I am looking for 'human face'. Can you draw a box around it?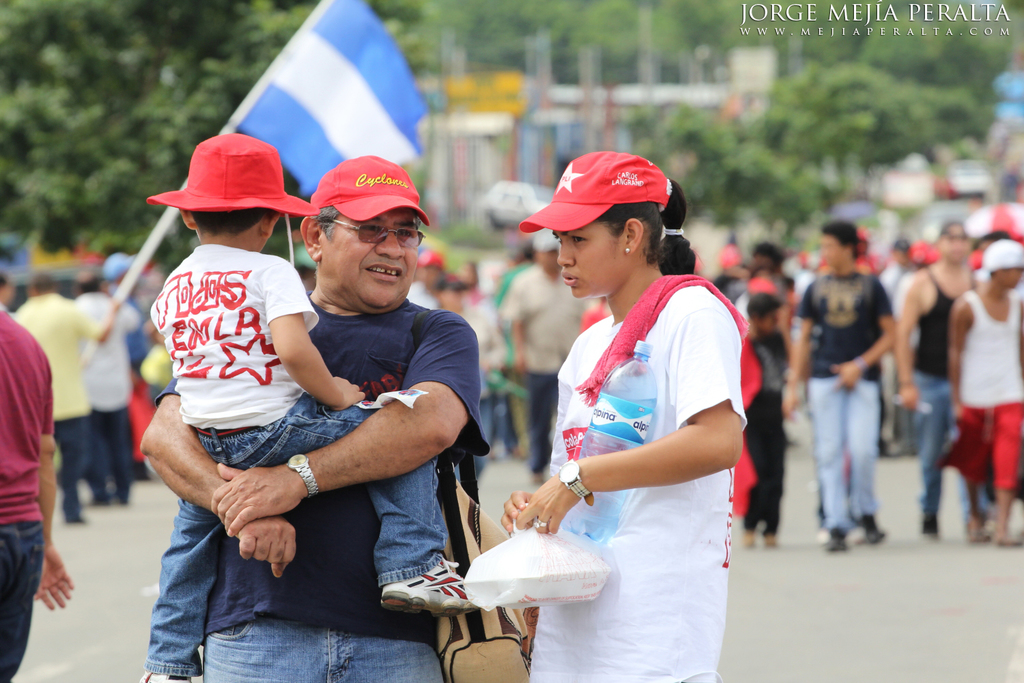
Sure, the bounding box is <region>552, 218, 629, 299</region>.
